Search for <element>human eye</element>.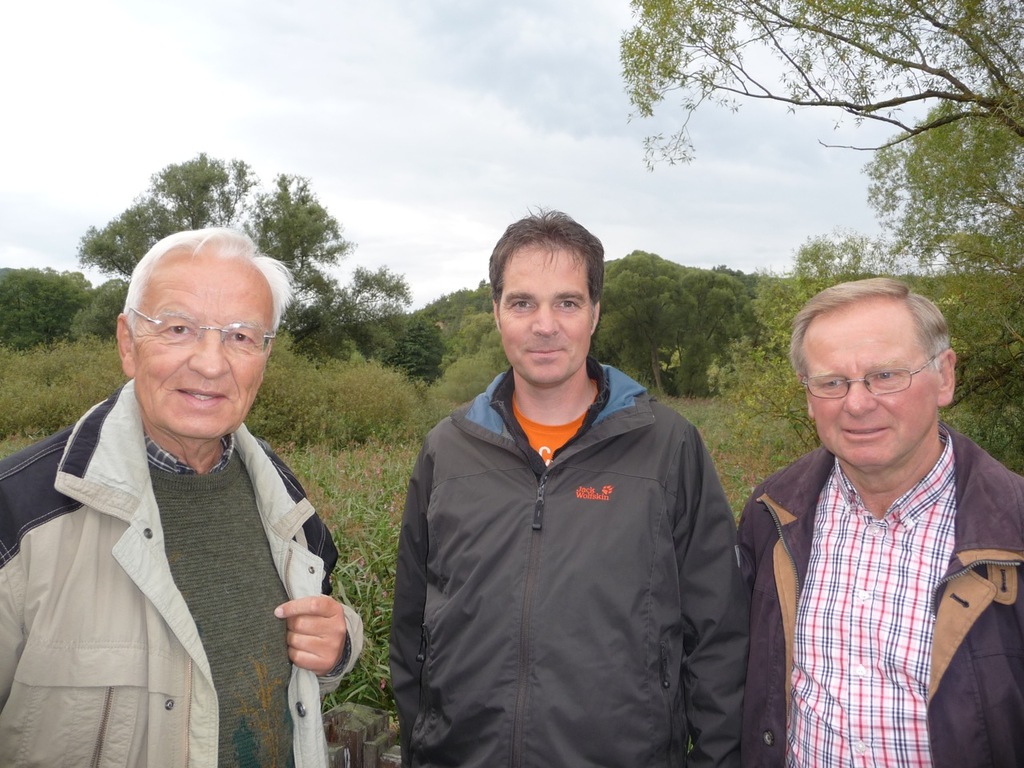
Found at x1=869, y1=369, x2=897, y2=382.
